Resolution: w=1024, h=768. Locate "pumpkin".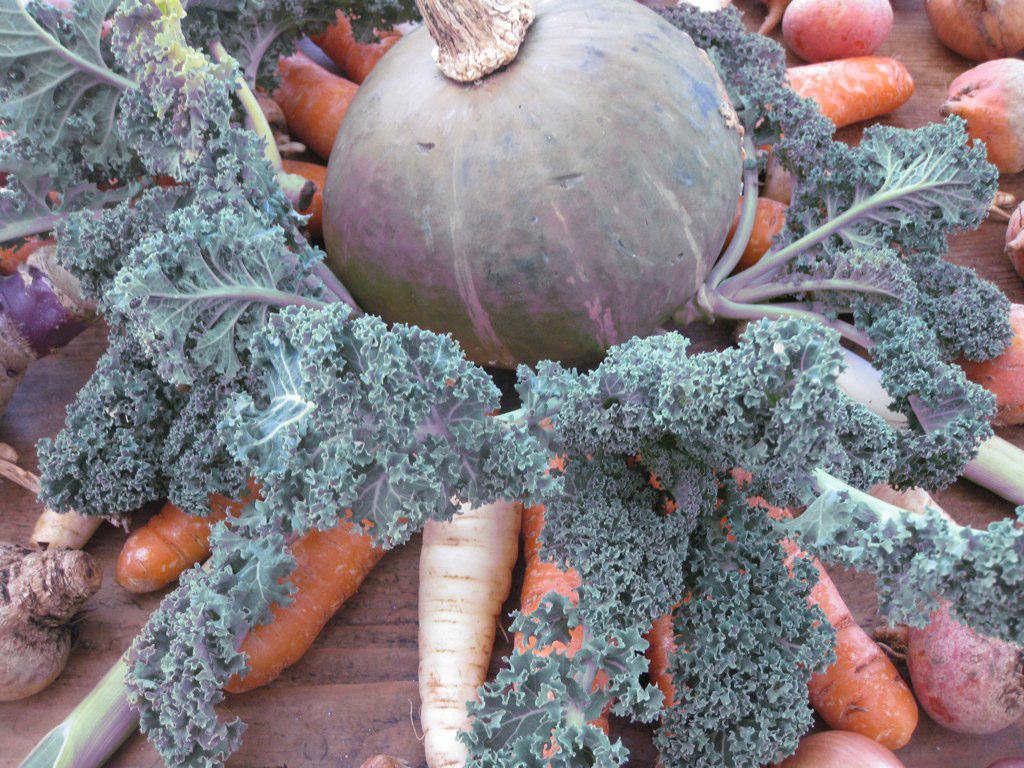
318 0 739 363.
